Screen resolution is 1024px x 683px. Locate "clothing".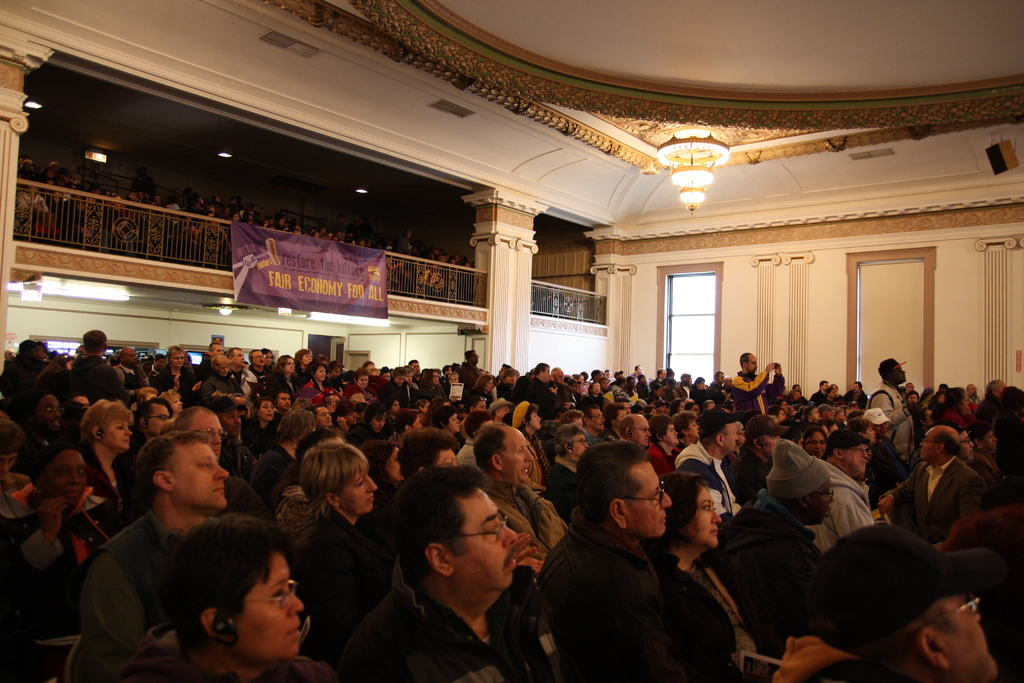
(left=349, top=420, right=377, bottom=449).
